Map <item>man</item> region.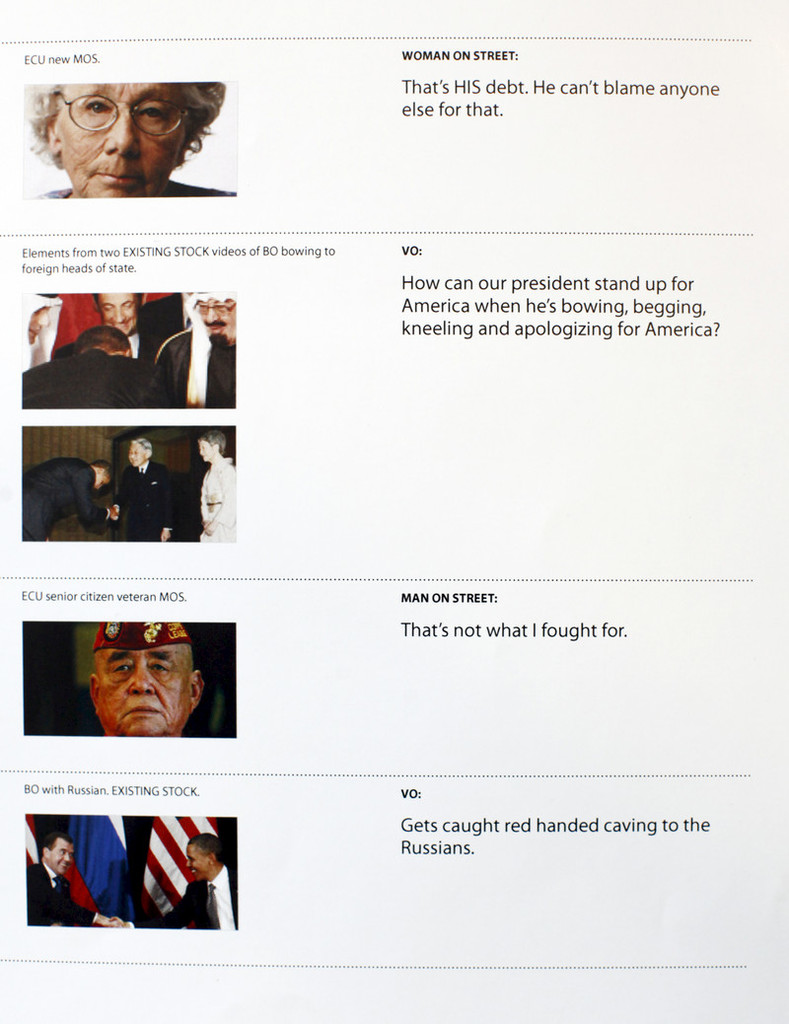
Mapped to {"x1": 142, "y1": 290, "x2": 190, "y2": 357}.
